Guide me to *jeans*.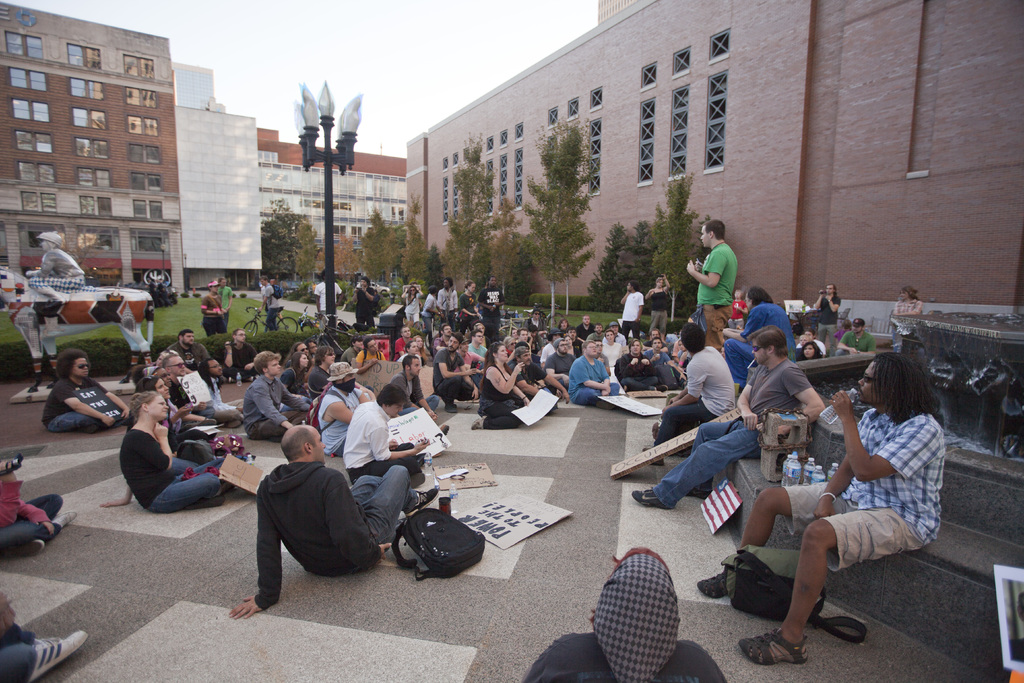
Guidance: locate(152, 452, 240, 509).
